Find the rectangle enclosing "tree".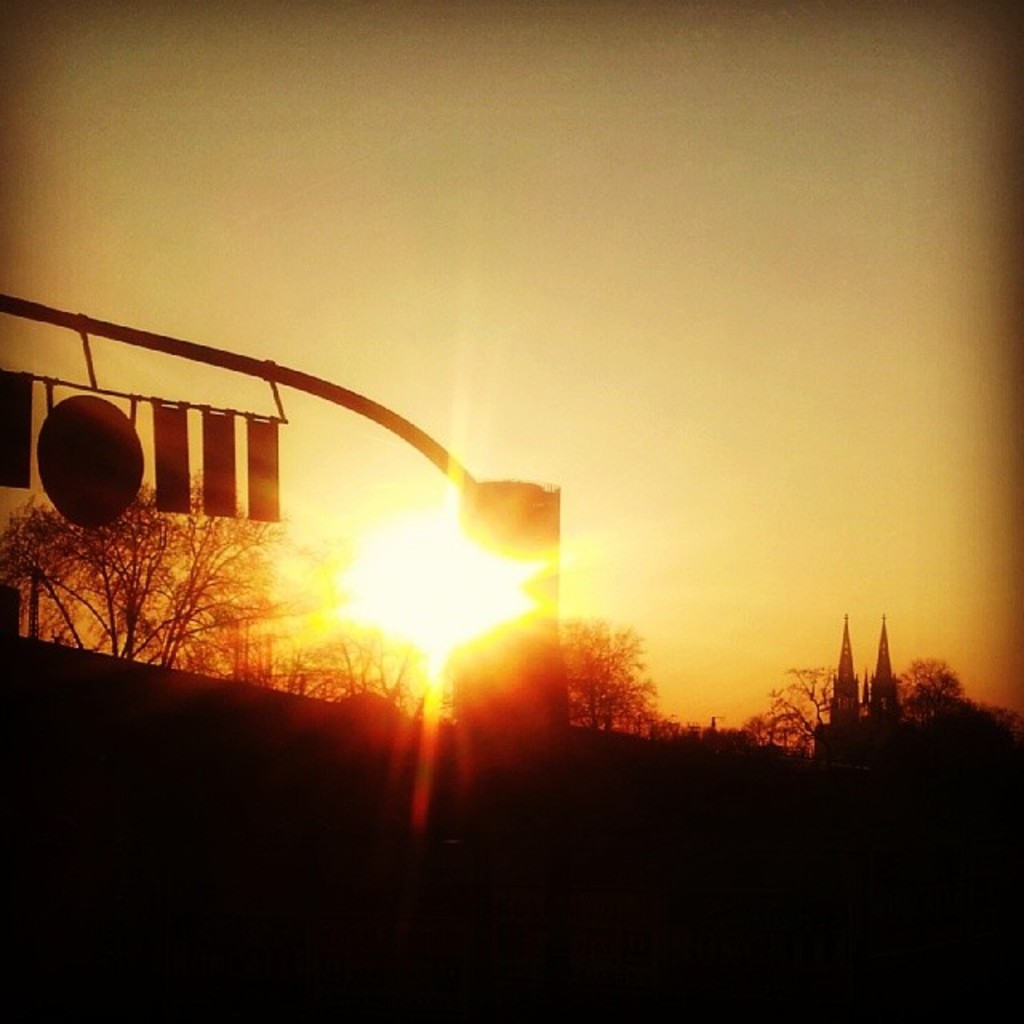
747/662/848/758.
